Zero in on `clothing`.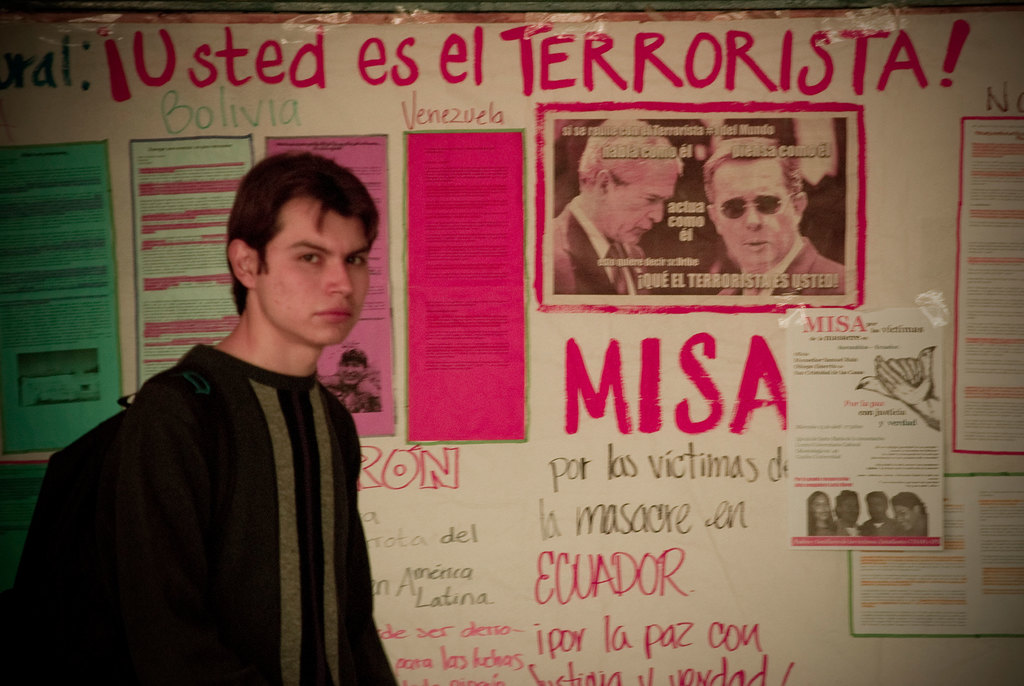
Zeroed in: region(550, 186, 645, 292).
